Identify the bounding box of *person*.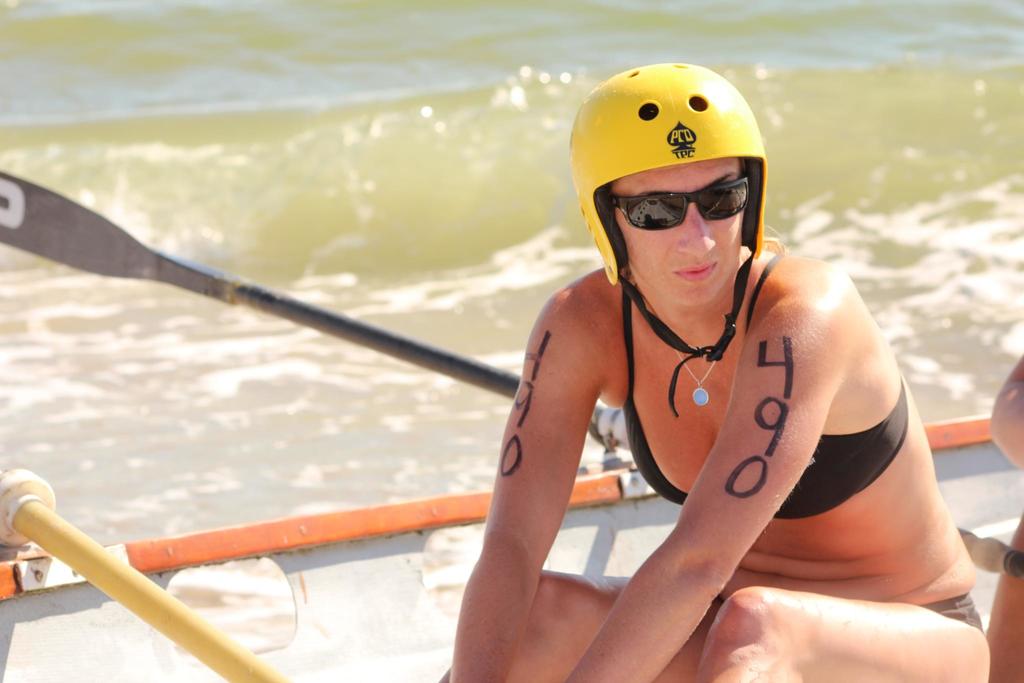
detection(503, 87, 925, 682).
